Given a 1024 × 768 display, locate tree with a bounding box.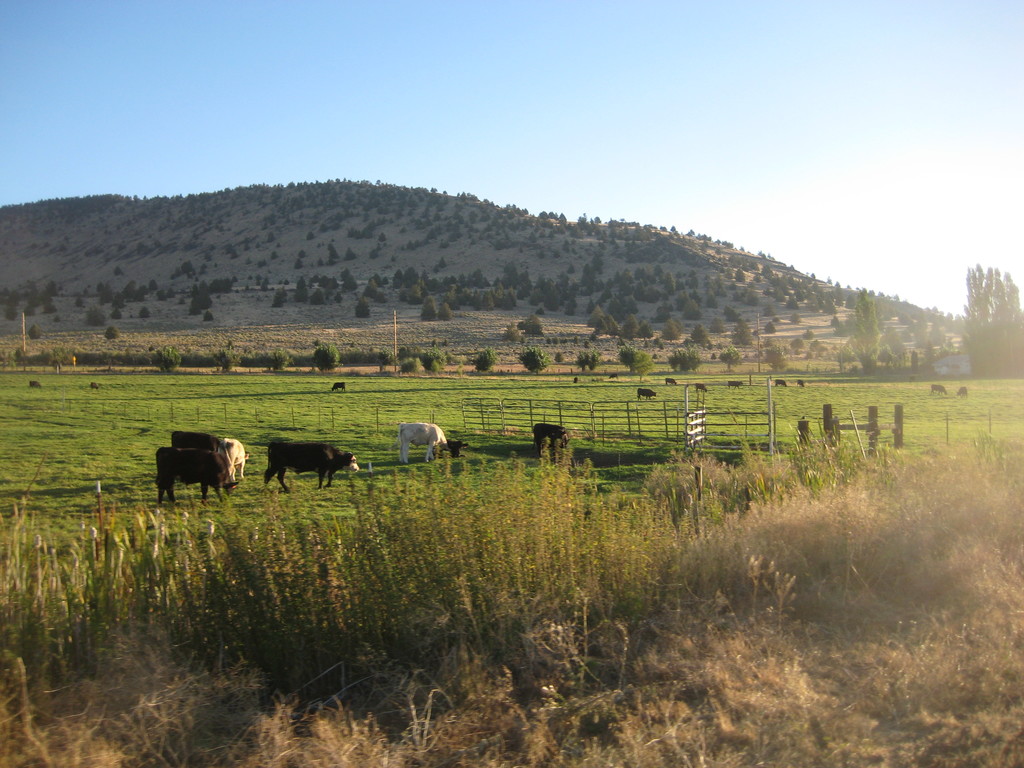
Located: Rect(682, 294, 708, 324).
